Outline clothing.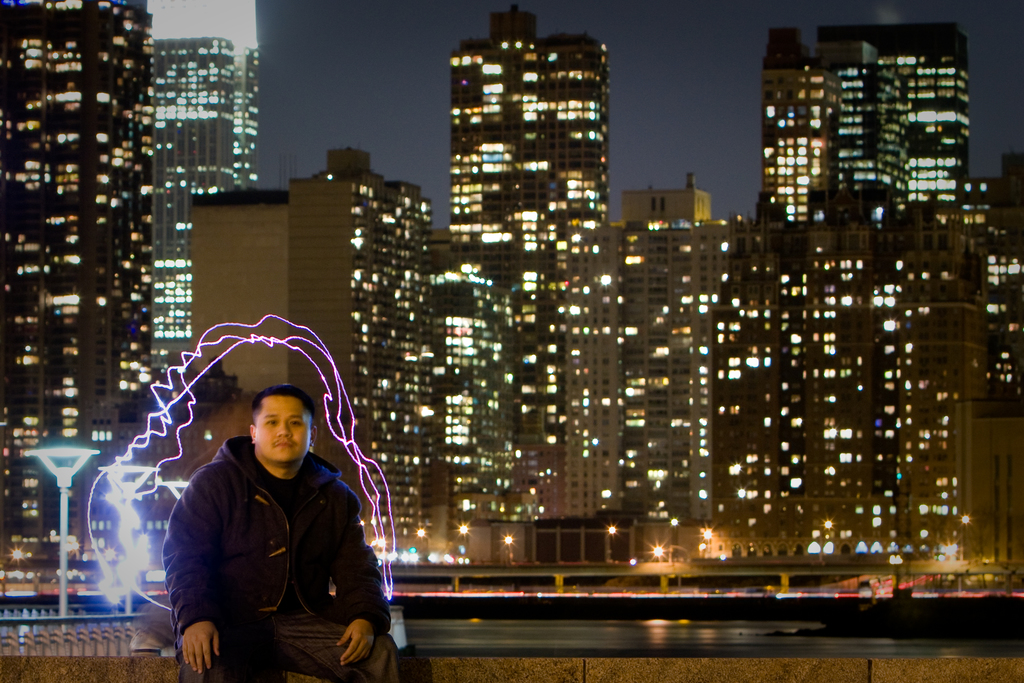
Outline: 166,432,399,682.
